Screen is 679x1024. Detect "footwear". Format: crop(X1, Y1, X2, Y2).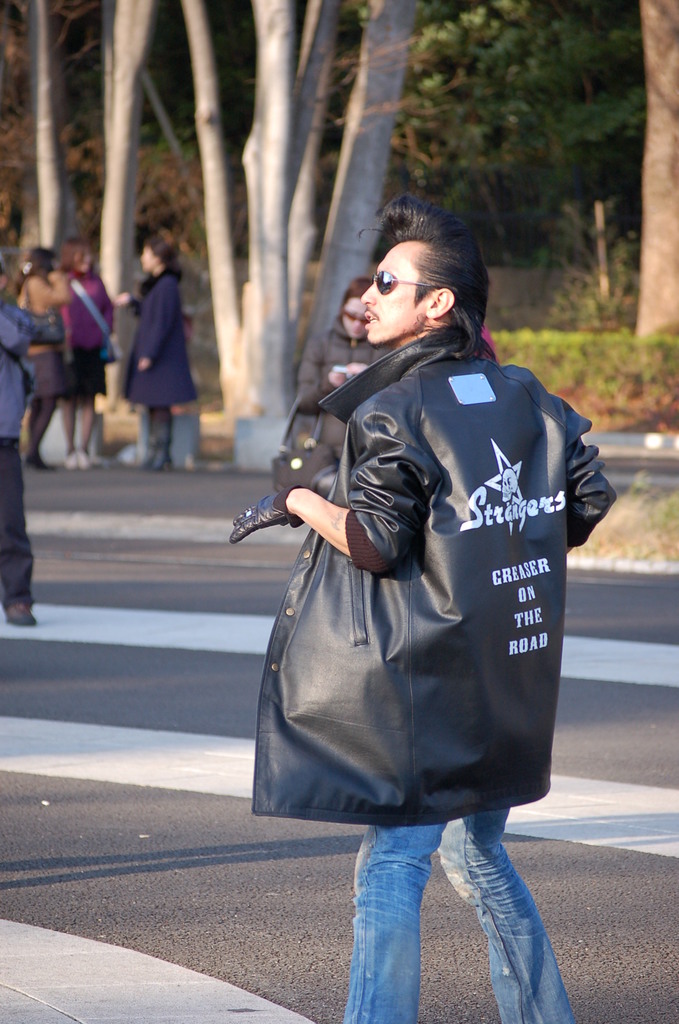
crop(78, 449, 102, 469).
